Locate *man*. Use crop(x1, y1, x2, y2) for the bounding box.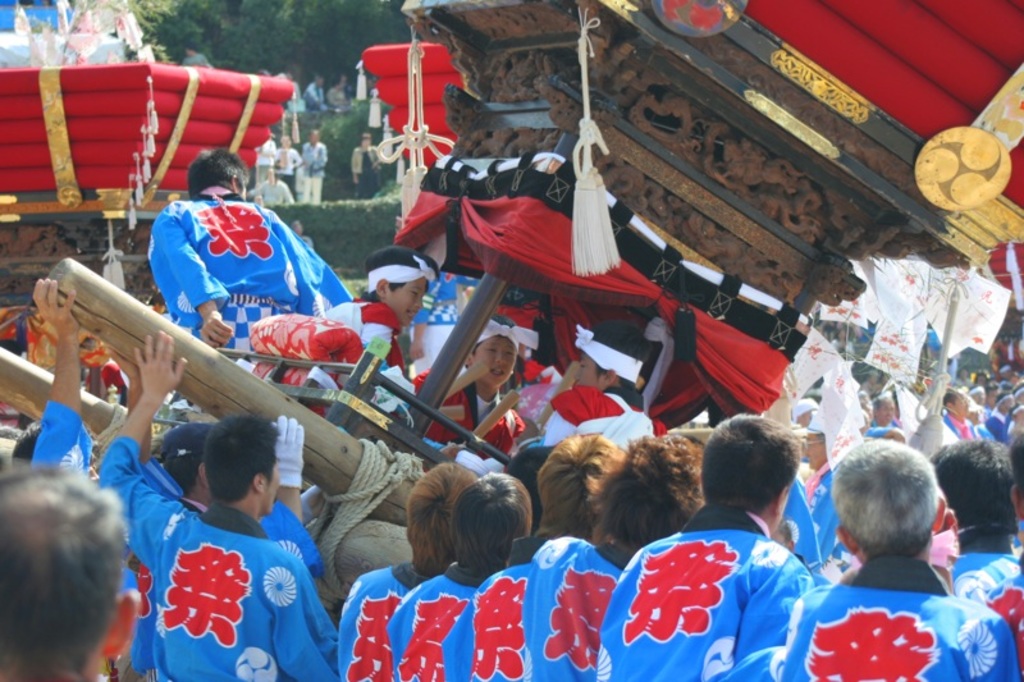
crop(934, 438, 1023, 679).
